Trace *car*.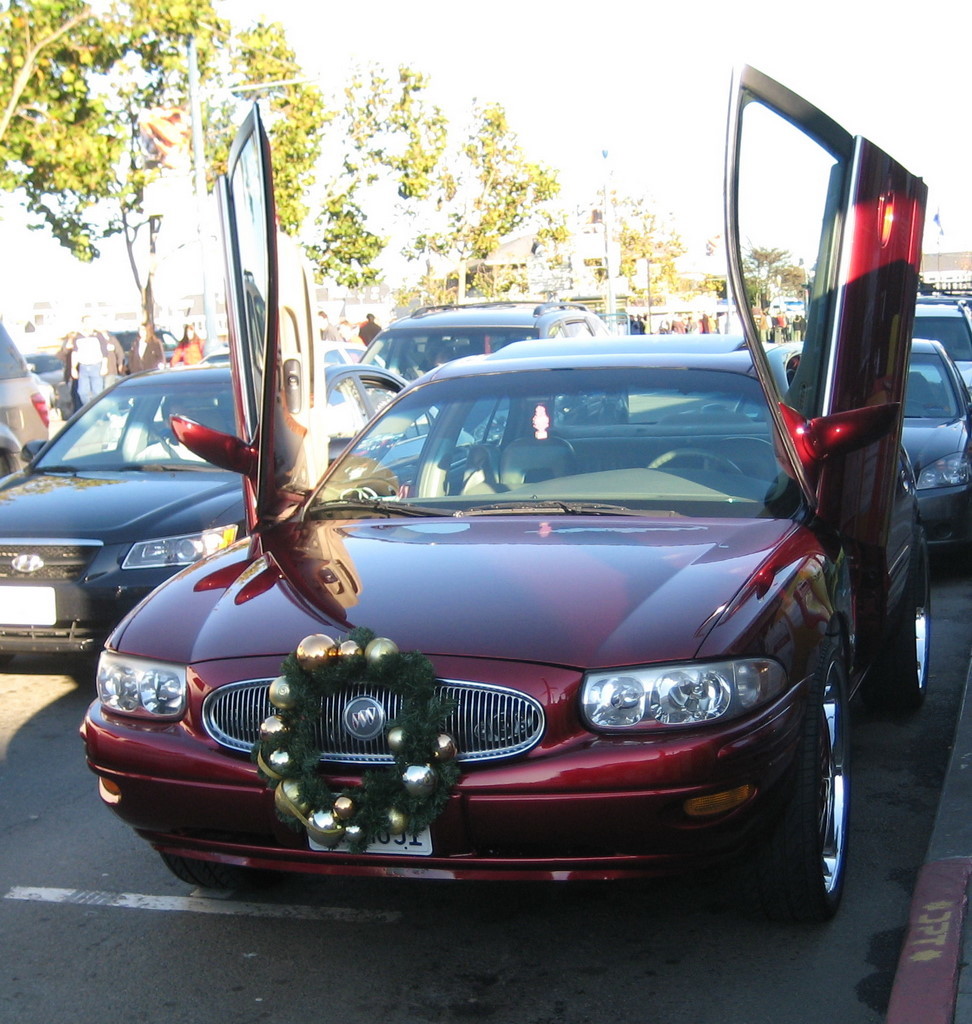
Traced to {"x1": 85, "y1": 56, "x2": 938, "y2": 926}.
